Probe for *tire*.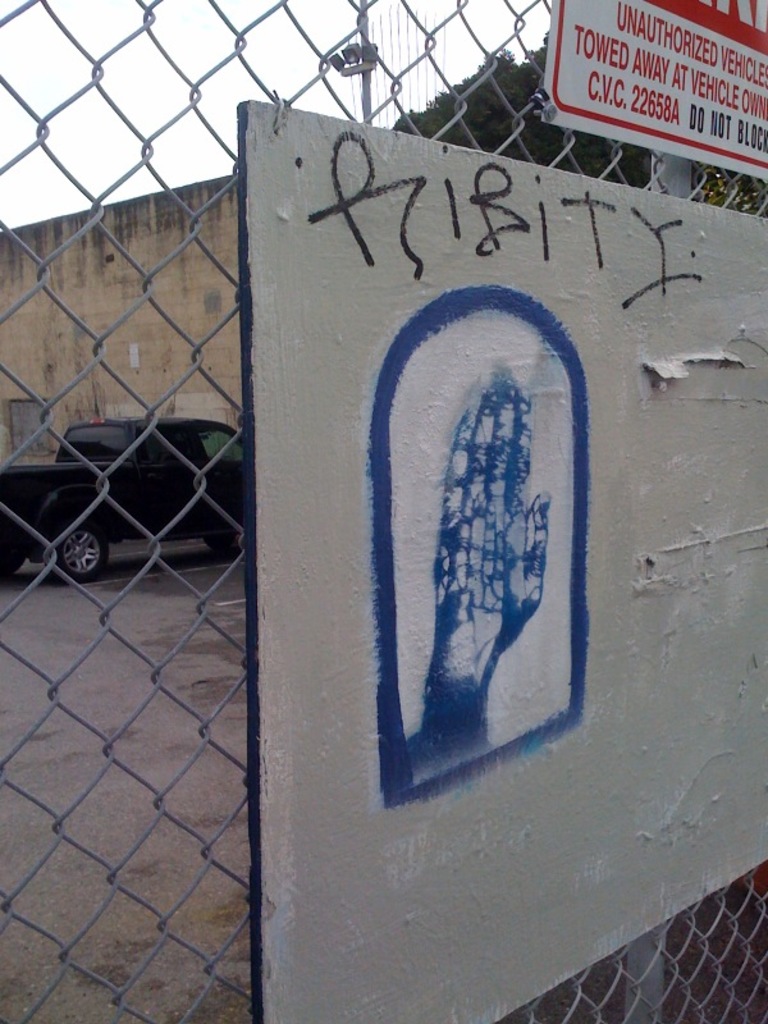
Probe result: 202:526:257:556.
